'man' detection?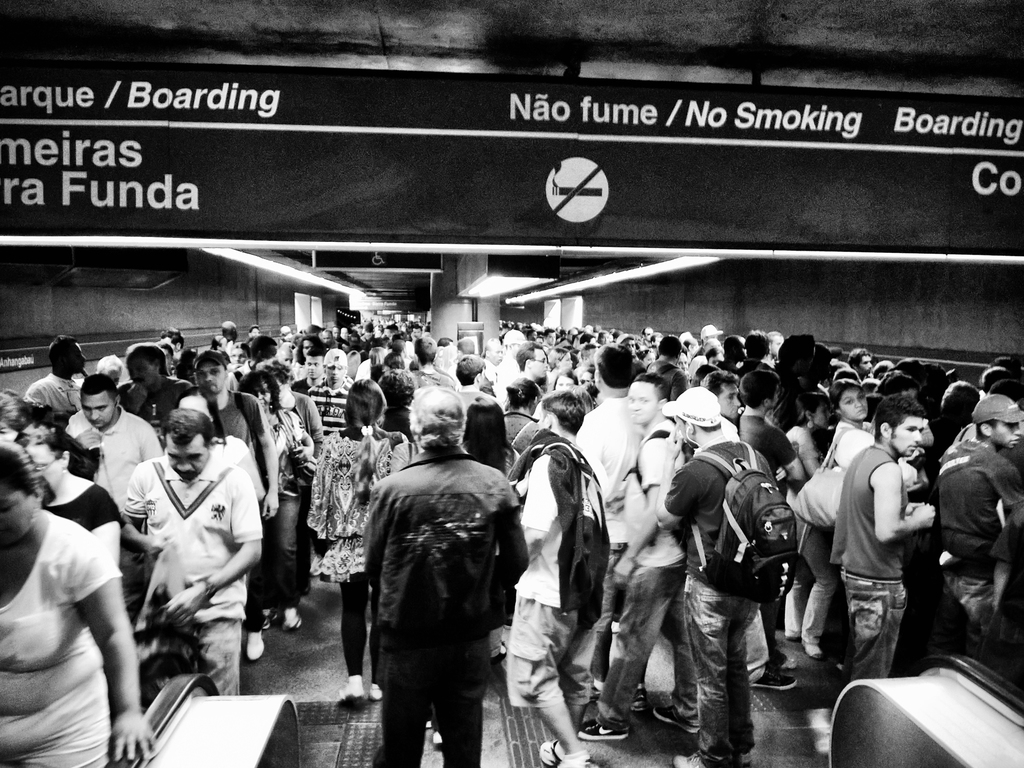
crop(222, 337, 280, 388)
